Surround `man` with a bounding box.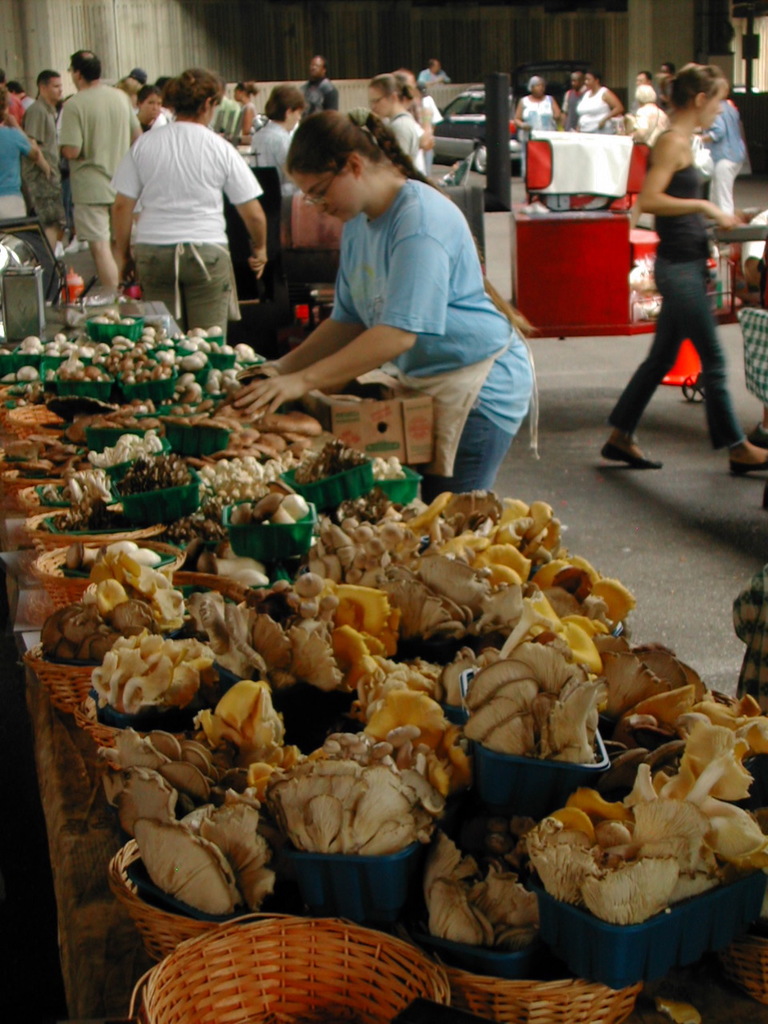
{"x1": 634, "y1": 68, "x2": 652, "y2": 88}.
